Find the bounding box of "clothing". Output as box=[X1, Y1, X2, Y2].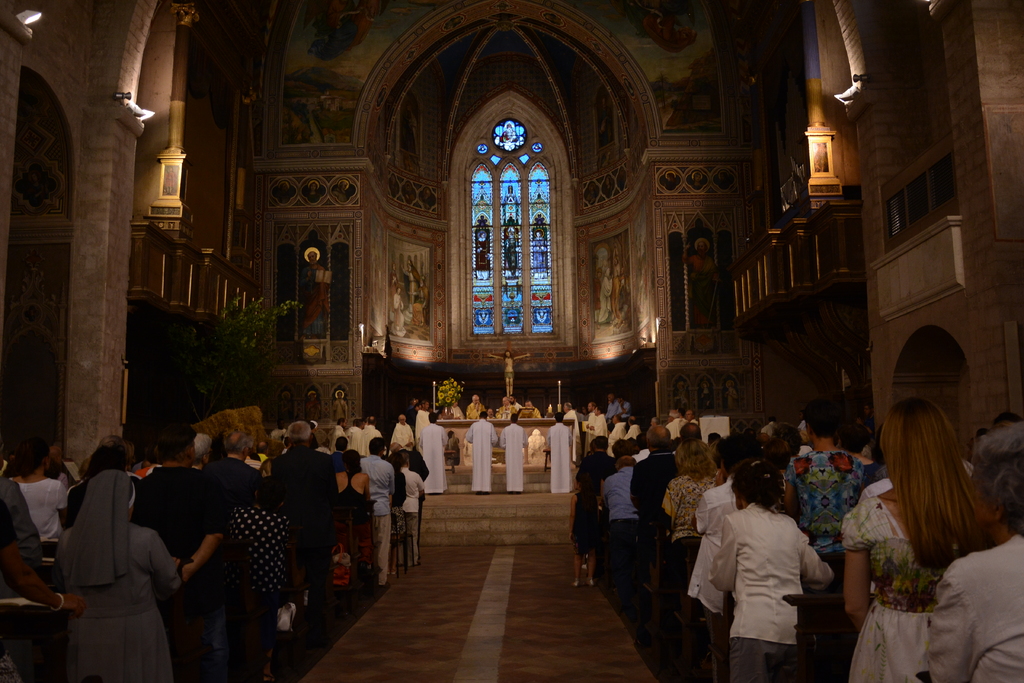
box=[545, 418, 573, 494].
